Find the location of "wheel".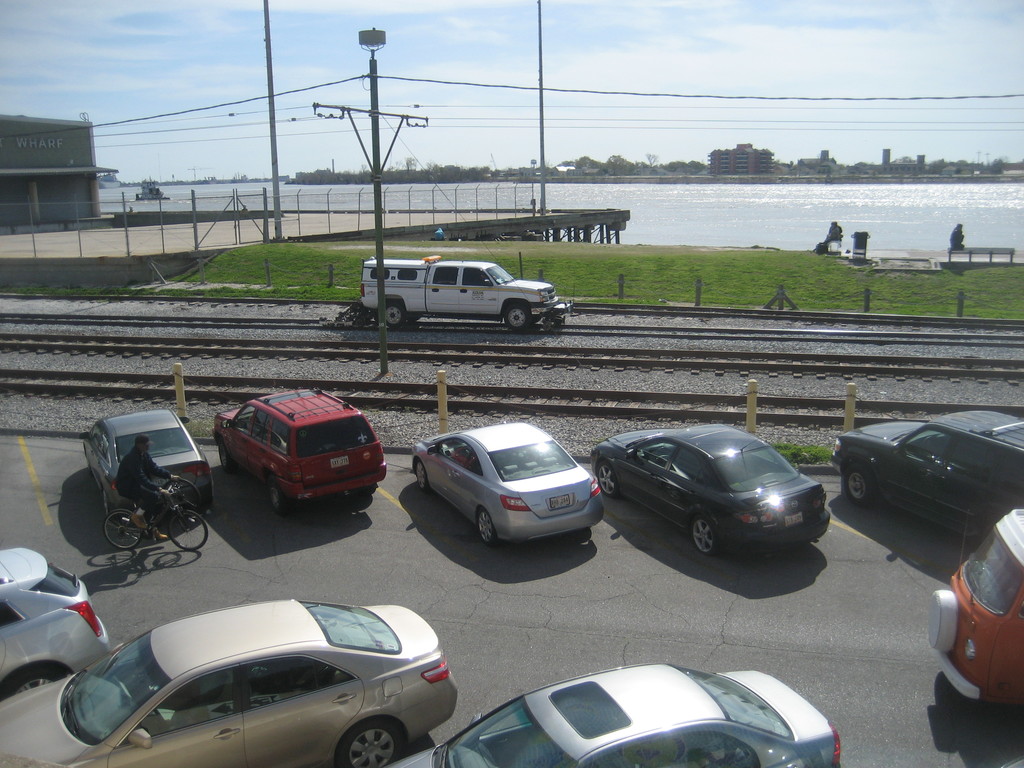
Location: crop(923, 437, 938, 449).
